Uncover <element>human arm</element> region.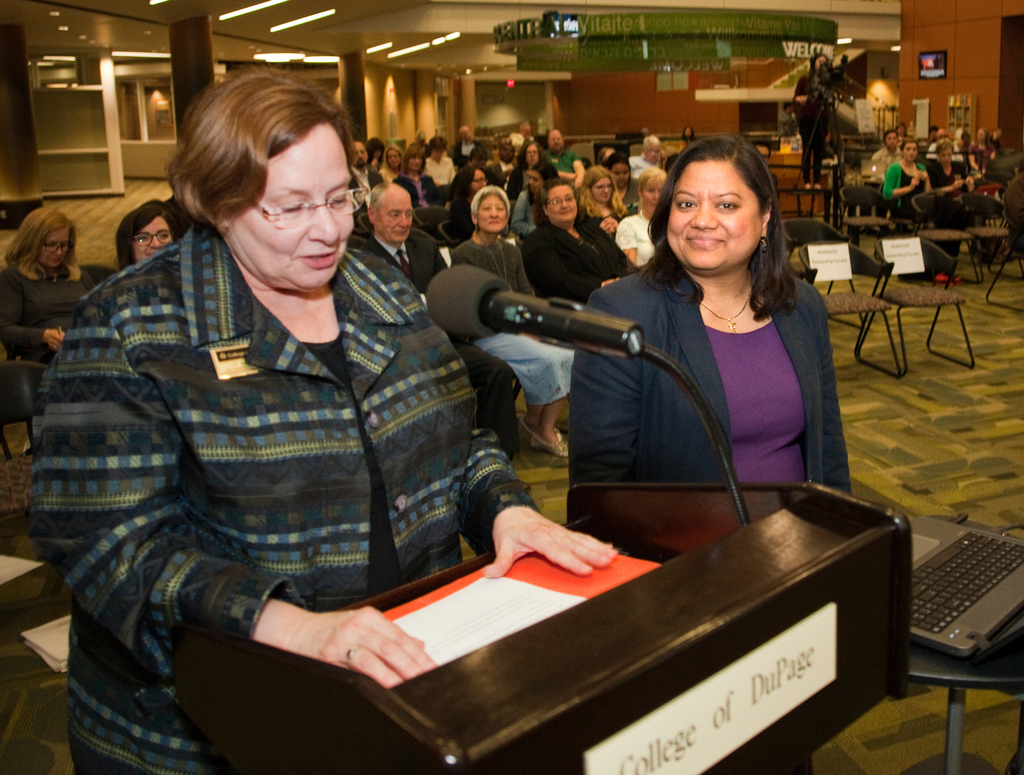
Uncovered: BBox(456, 417, 625, 580).
